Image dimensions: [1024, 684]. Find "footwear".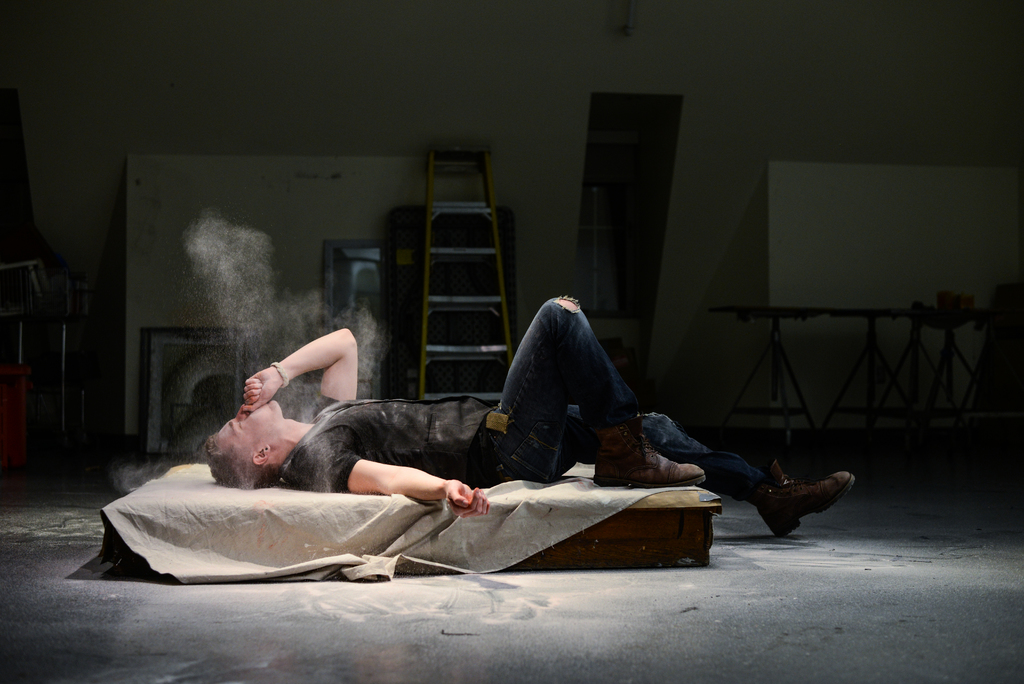
[593, 410, 703, 496].
